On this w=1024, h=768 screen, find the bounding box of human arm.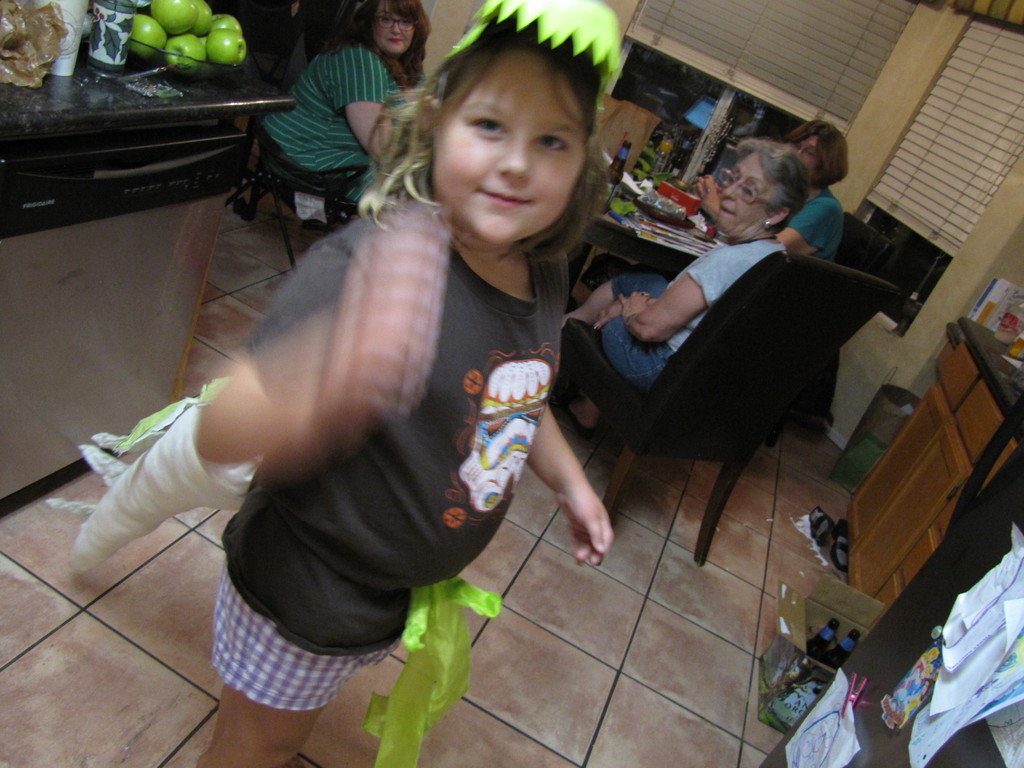
Bounding box: box(344, 31, 422, 172).
